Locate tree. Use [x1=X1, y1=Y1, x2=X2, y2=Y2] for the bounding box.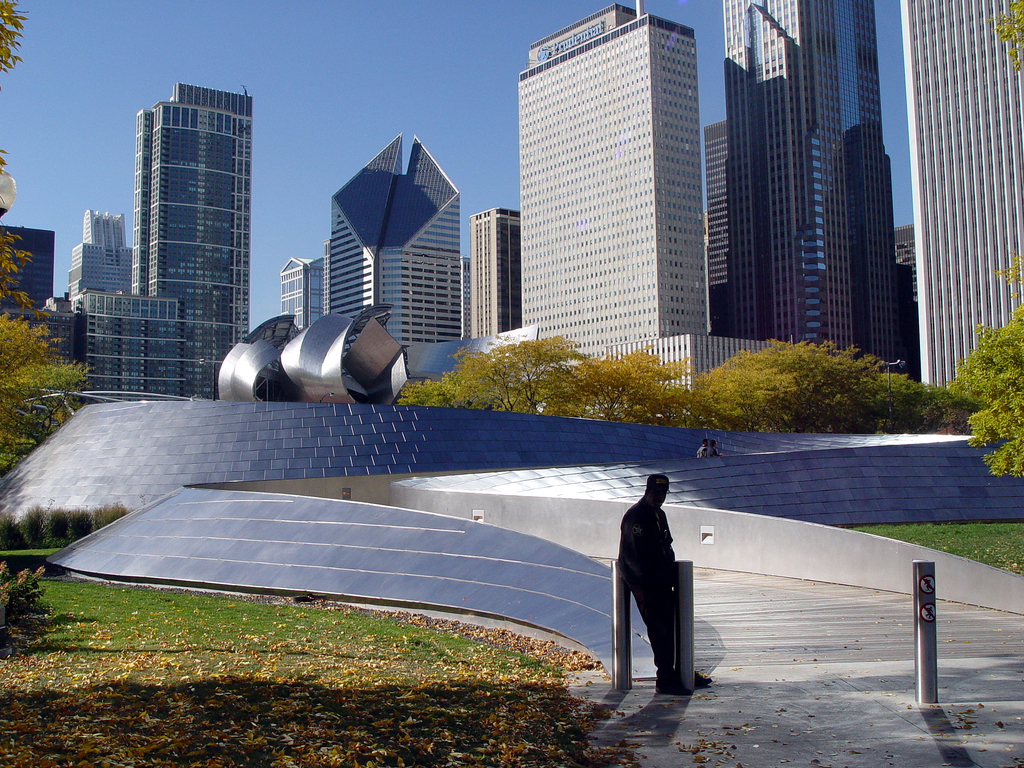
[x1=397, y1=336, x2=984, y2=432].
